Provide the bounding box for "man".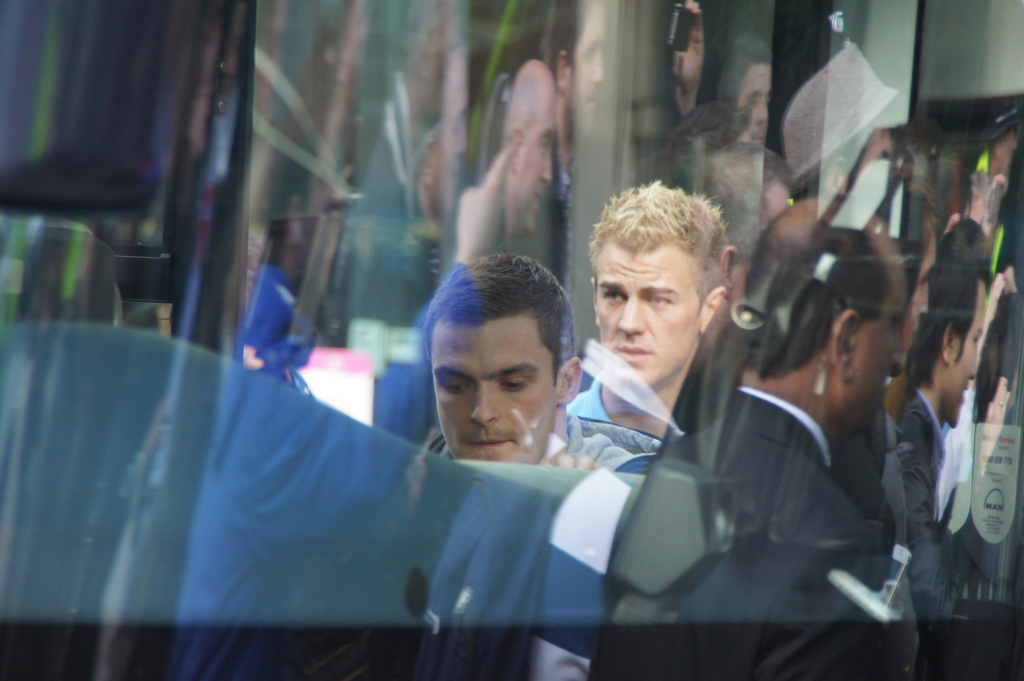
{"x1": 417, "y1": 248, "x2": 660, "y2": 479}.
